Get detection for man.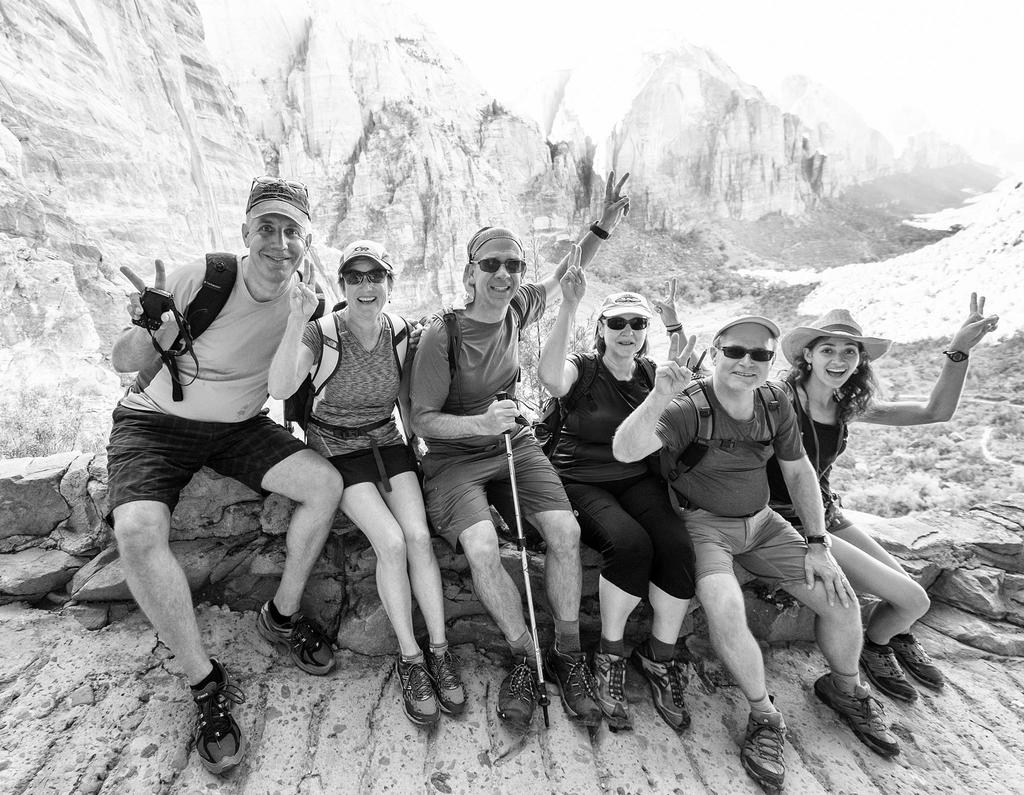
Detection: <box>403,166,615,756</box>.
